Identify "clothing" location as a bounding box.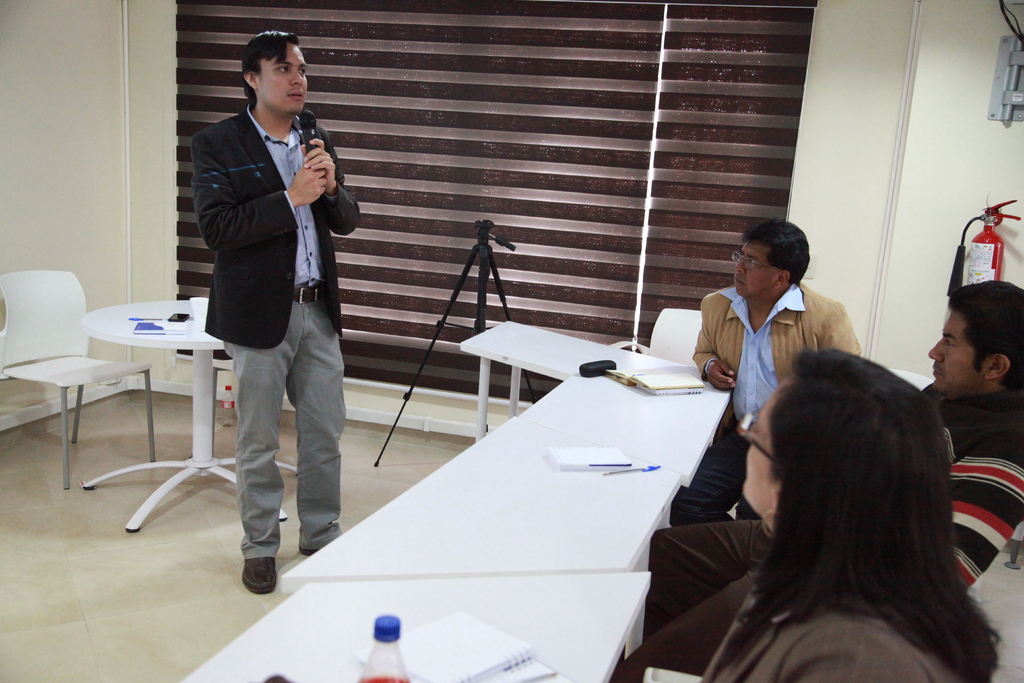
(605, 566, 964, 682).
